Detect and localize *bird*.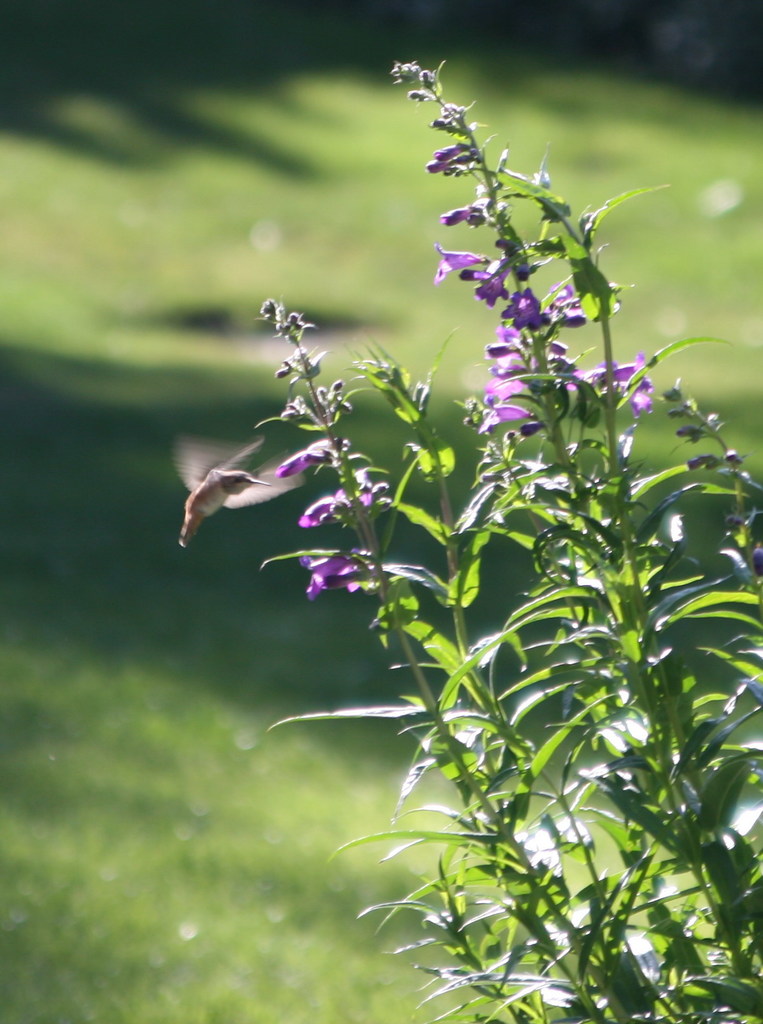
Localized at <bbox>168, 429, 331, 537</bbox>.
